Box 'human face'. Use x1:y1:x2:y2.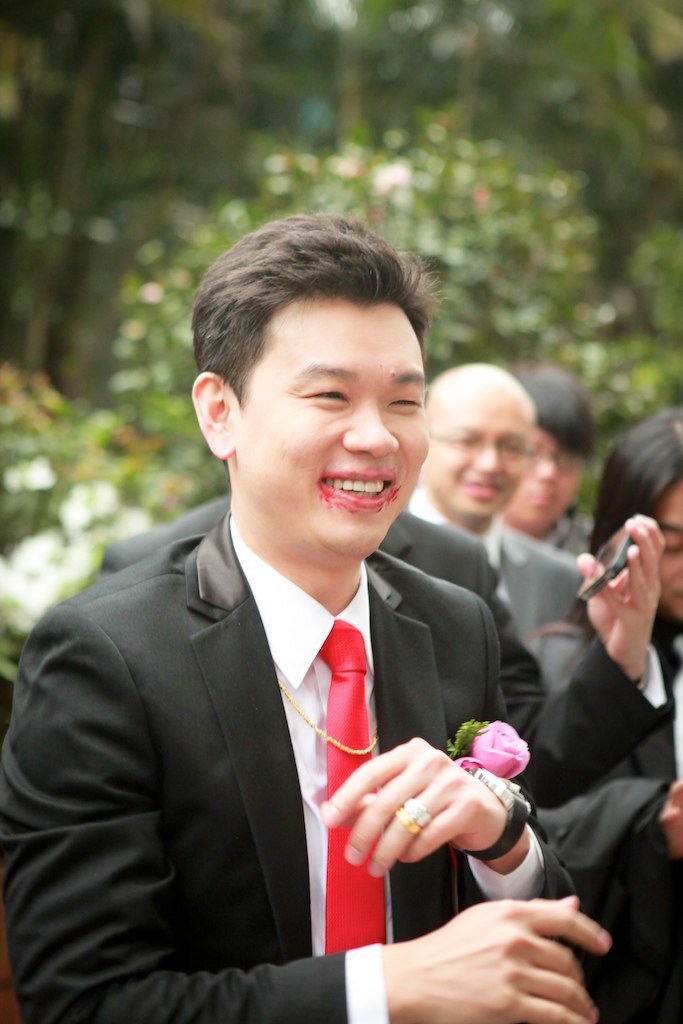
497:424:582:530.
